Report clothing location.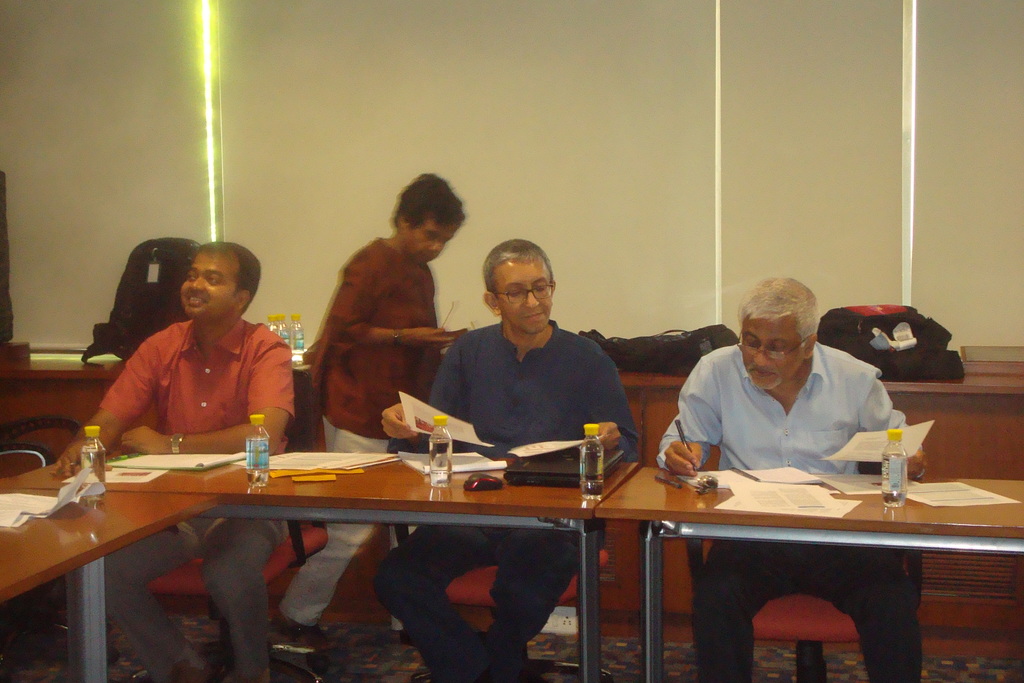
Report: 279, 236, 443, 634.
